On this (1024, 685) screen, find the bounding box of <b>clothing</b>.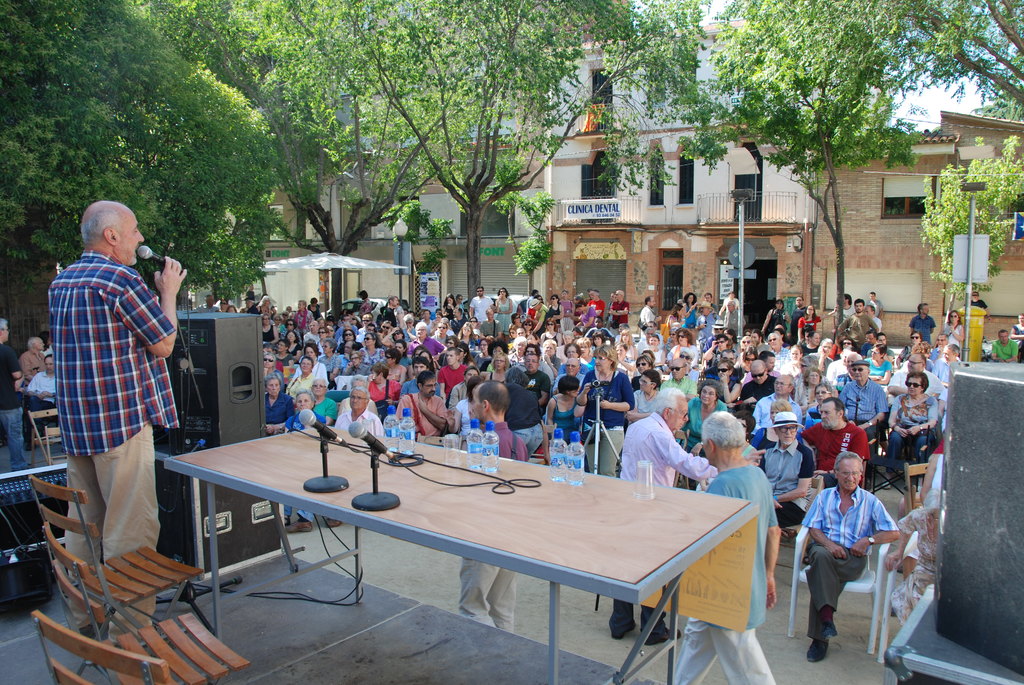
Bounding box: (801, 480, 902, 636).
